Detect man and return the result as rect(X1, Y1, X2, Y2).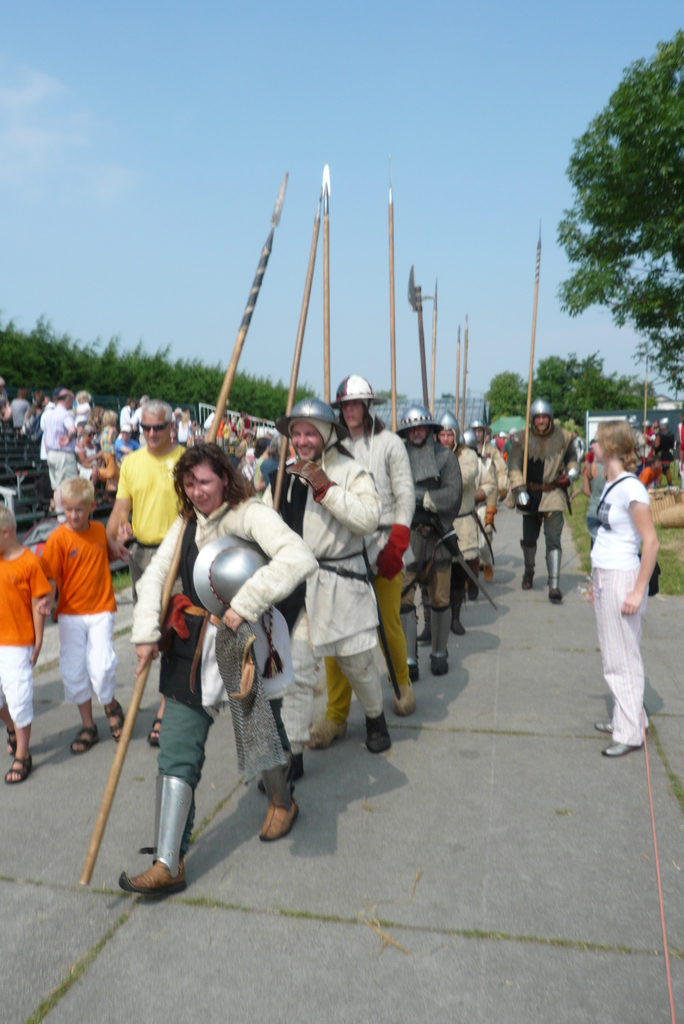
rect(513, 399, 578, 597).
